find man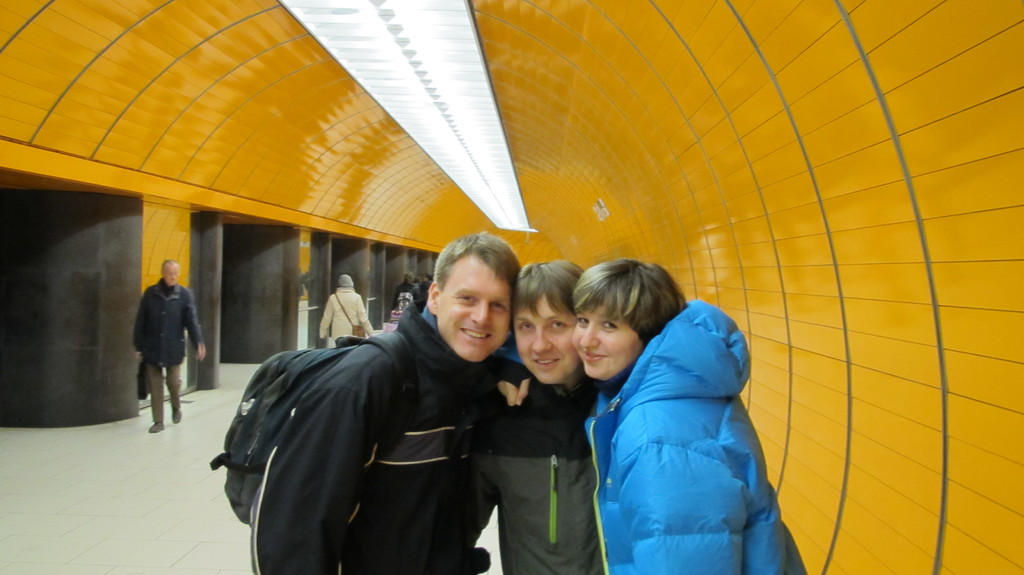
rect(125, 259, 195, 425)
